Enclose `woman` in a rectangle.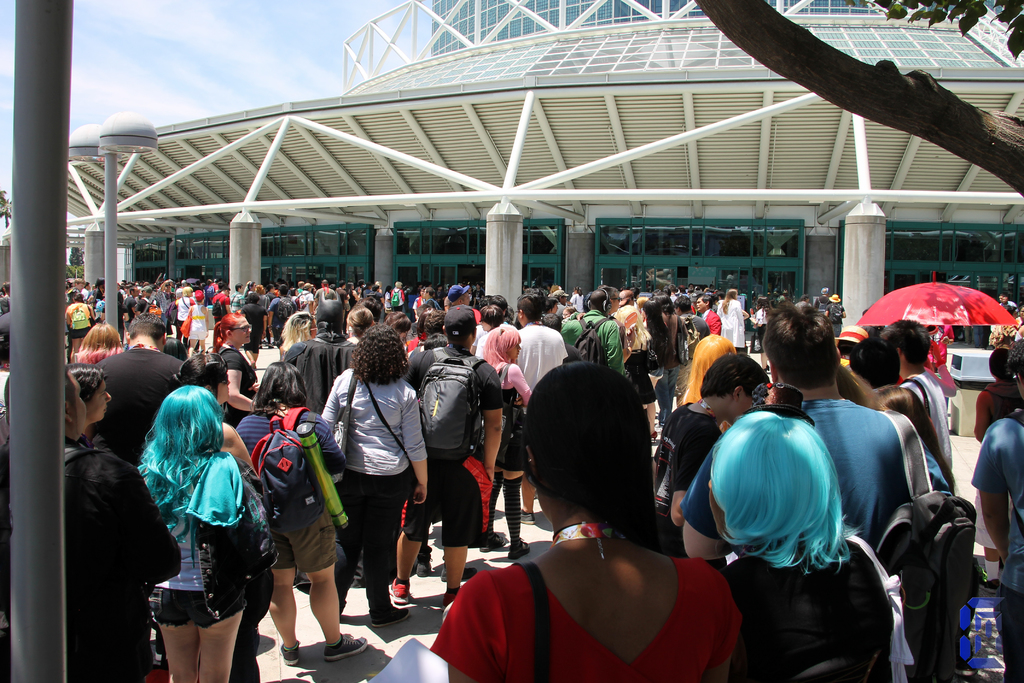
79 324 127 363.
